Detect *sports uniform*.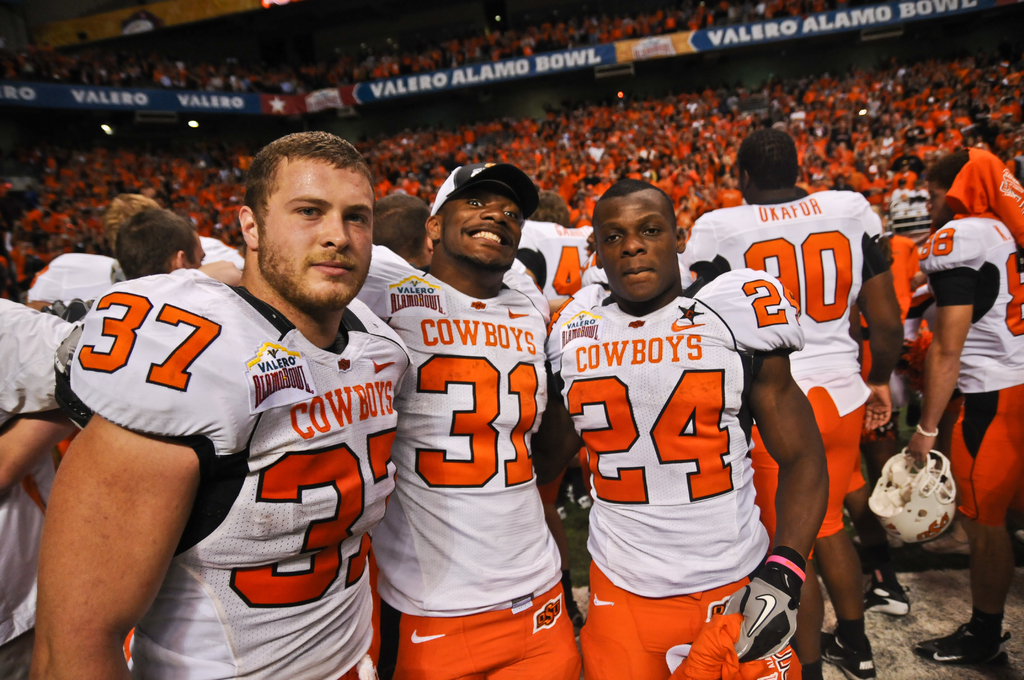
Detected at <region>364, 163, 593, 652</region>.
